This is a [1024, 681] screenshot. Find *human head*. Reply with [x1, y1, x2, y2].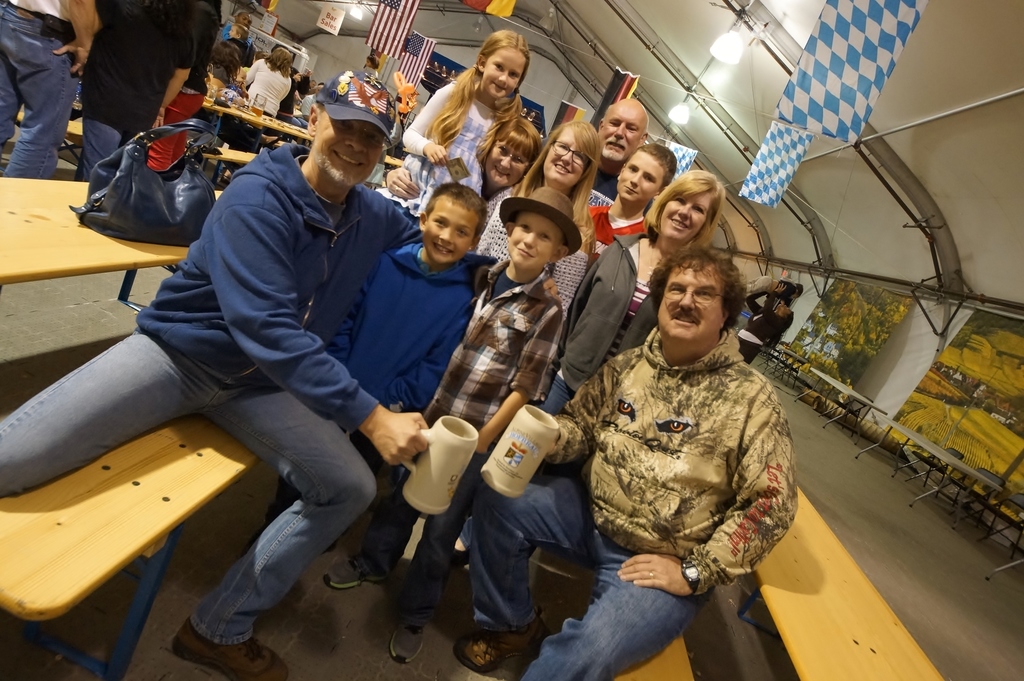
[542, 120, 602, 186].
